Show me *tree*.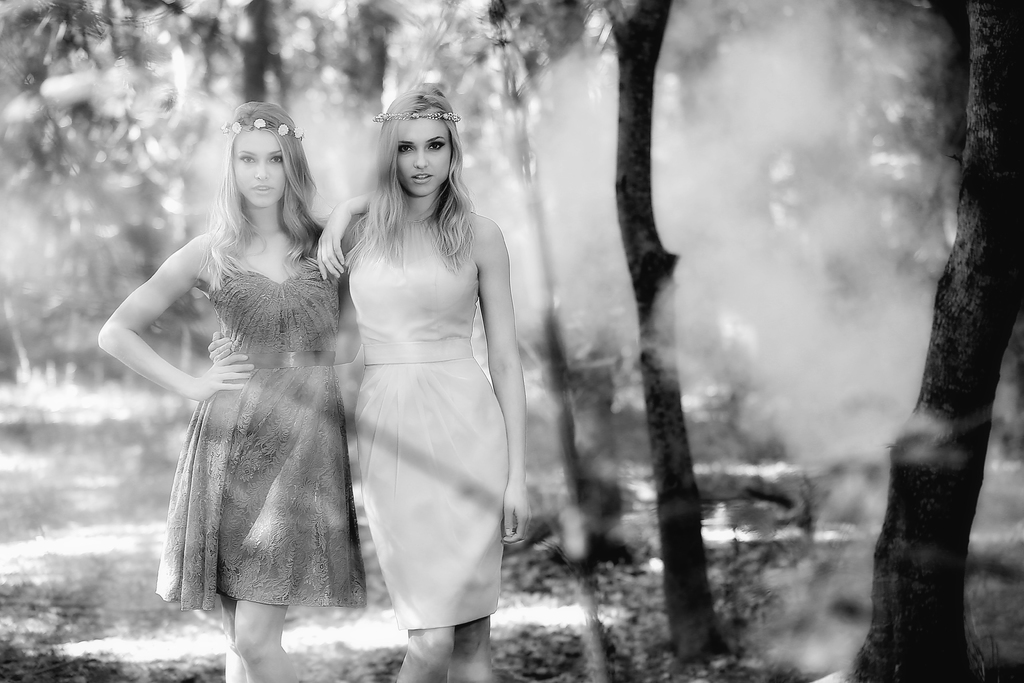
*tree* is here: {"left": 525, "top": 0, "right": 743, "bottom": 664}.
